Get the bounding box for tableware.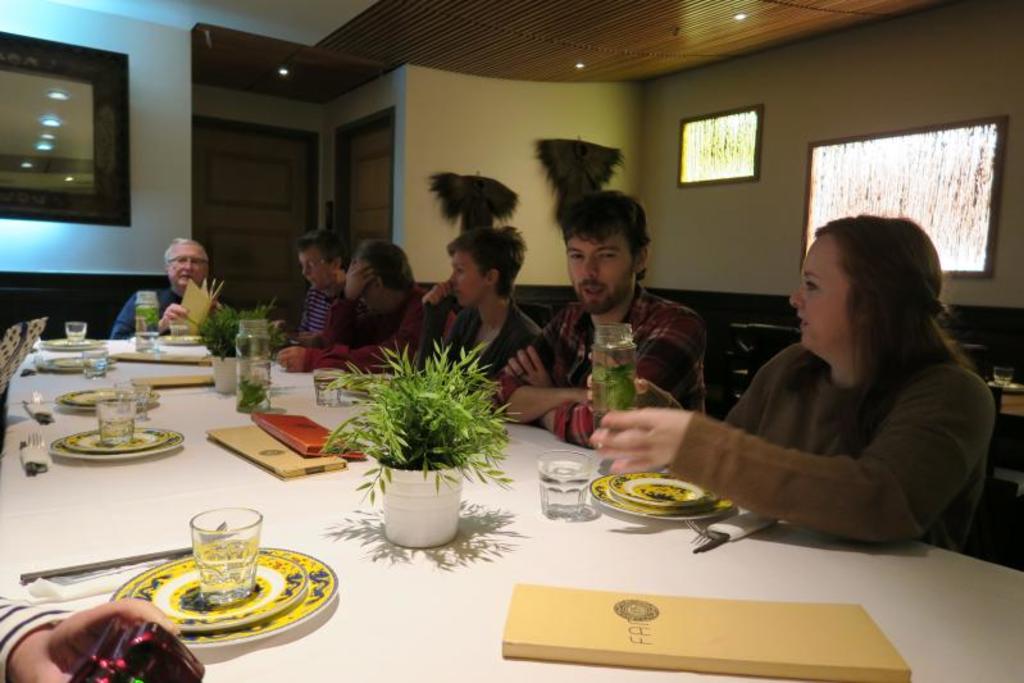
box=[54, 386, 158, 410].
